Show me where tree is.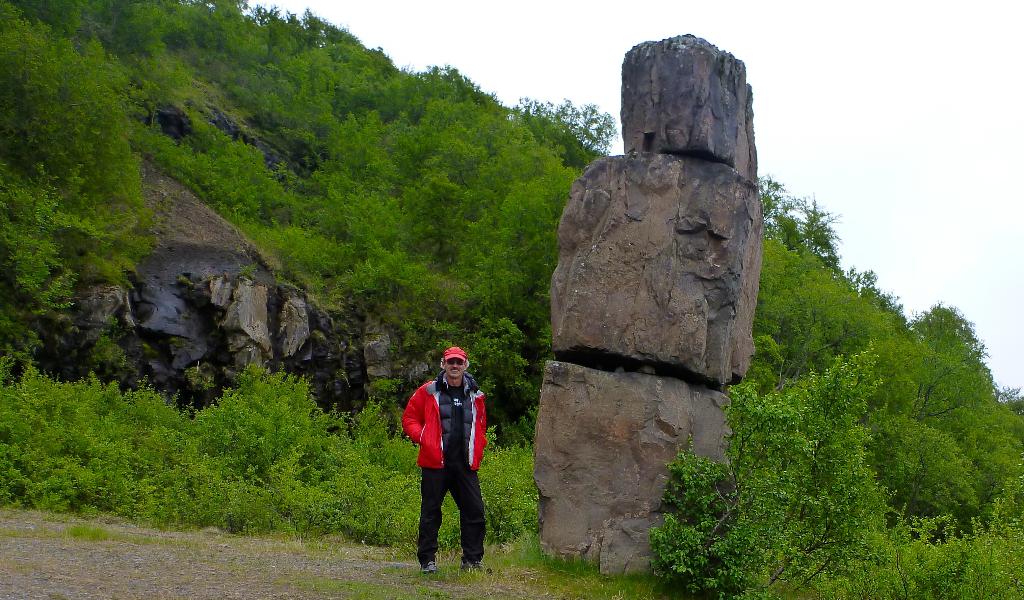
tree is at 888/480/1023/599.
